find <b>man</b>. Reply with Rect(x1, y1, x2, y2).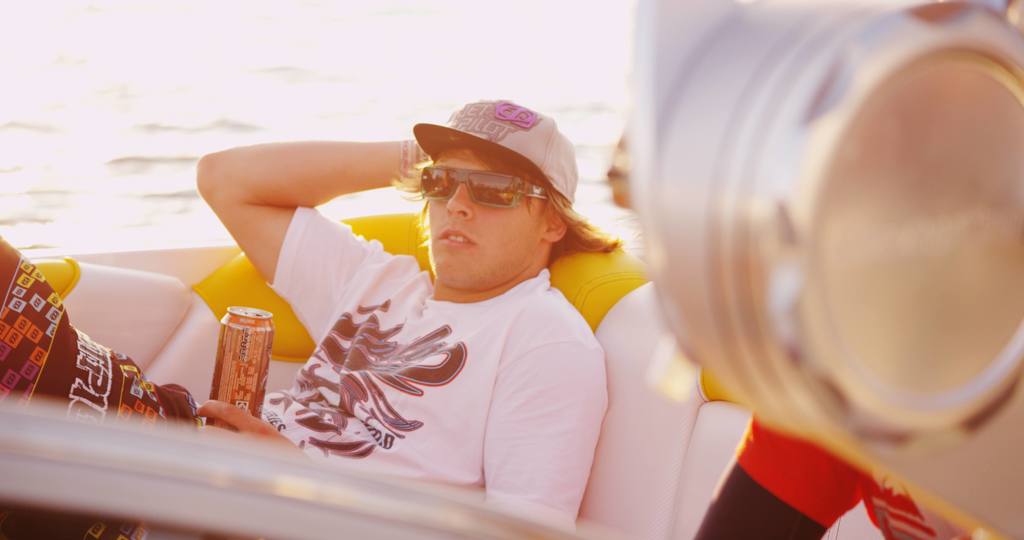
Rect(234, 86, 630, 475).
